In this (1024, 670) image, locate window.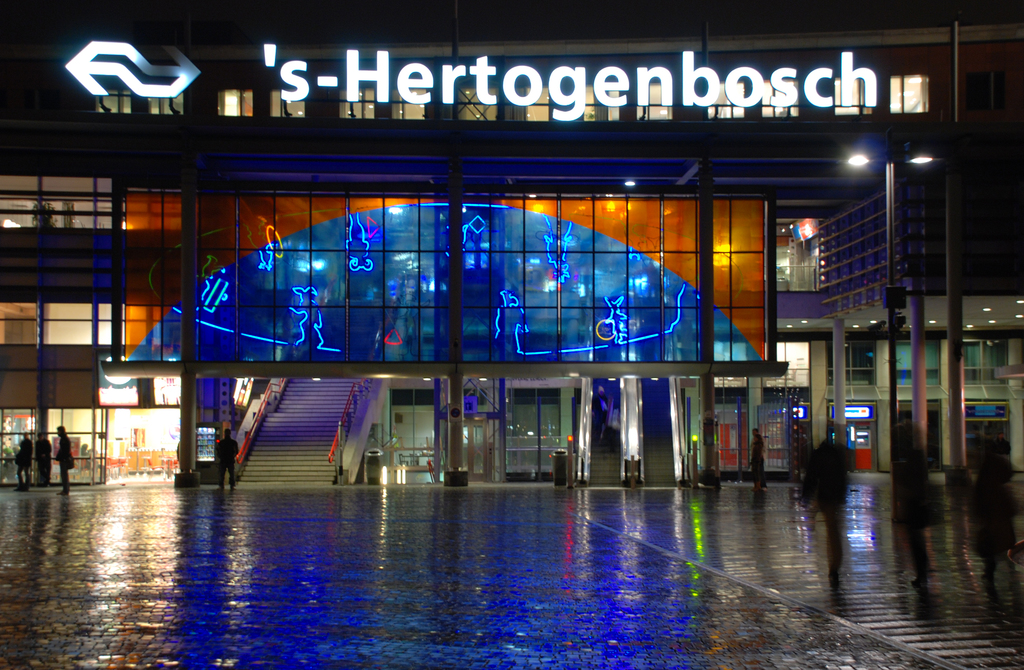
Bounding box: [216,86,257,113].
